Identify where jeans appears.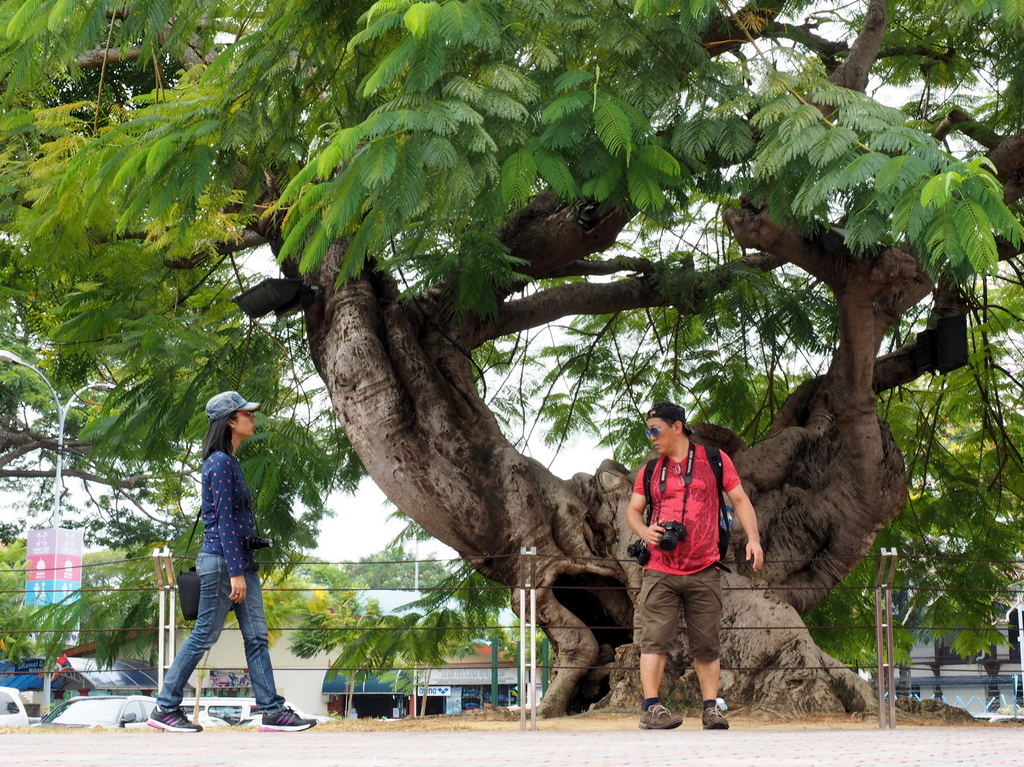
Appears at {"left": 636, "top": 565, "right": 727, "bottom": 659}.
